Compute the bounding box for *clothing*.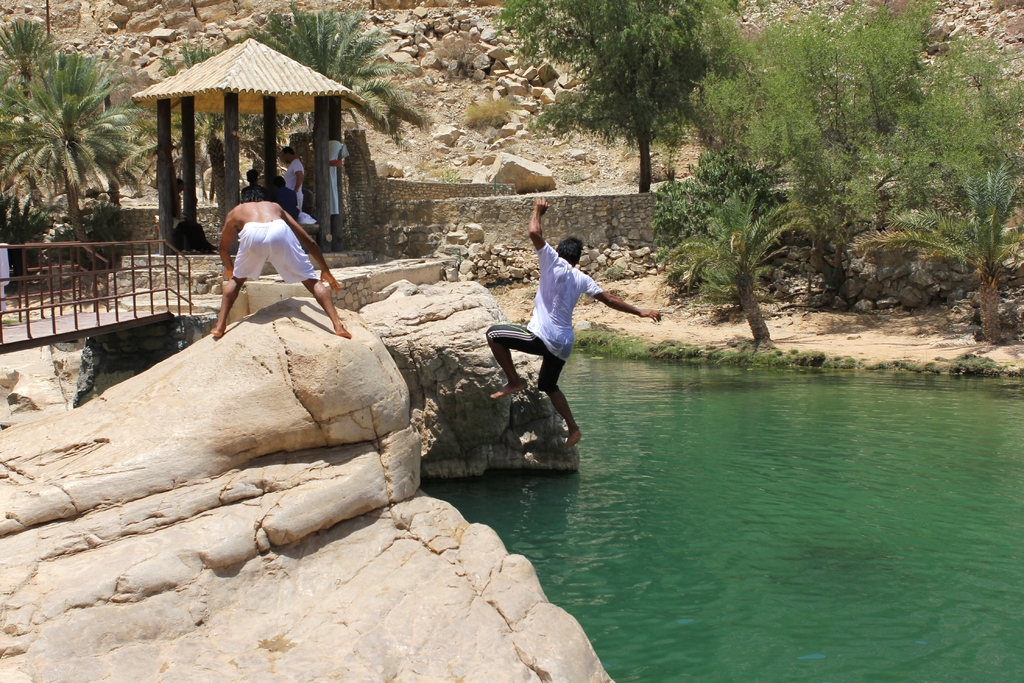
<box>285,160,308,209</box>.
